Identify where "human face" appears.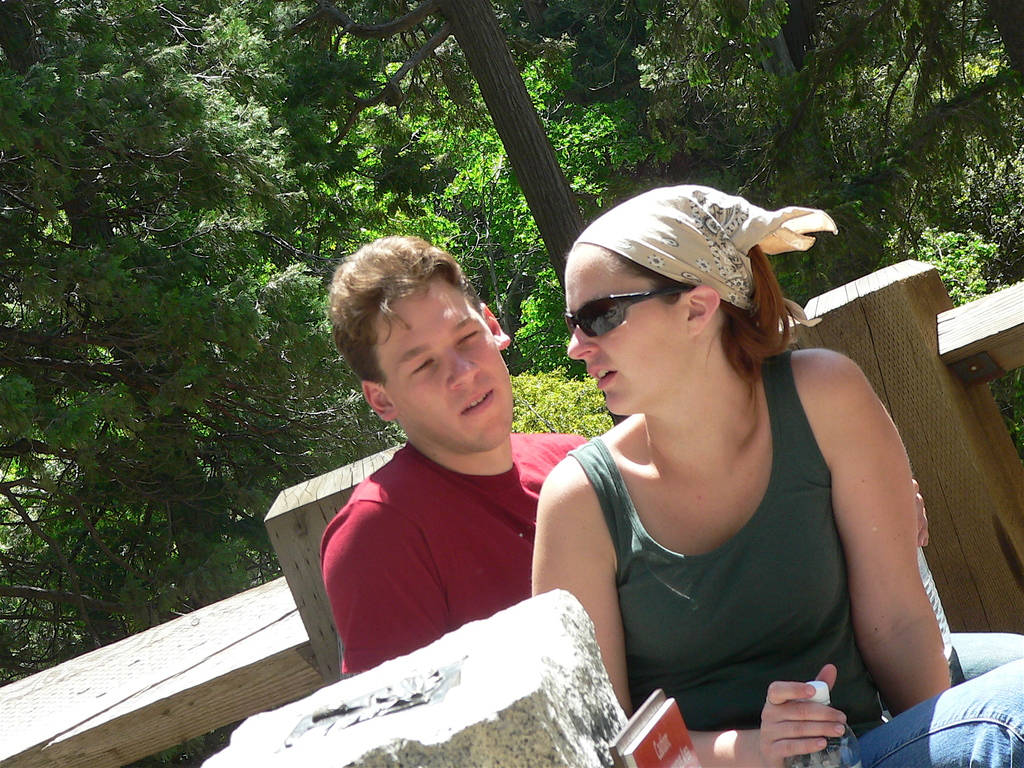
Appears at bbox=(375, 280, 513, 455).
